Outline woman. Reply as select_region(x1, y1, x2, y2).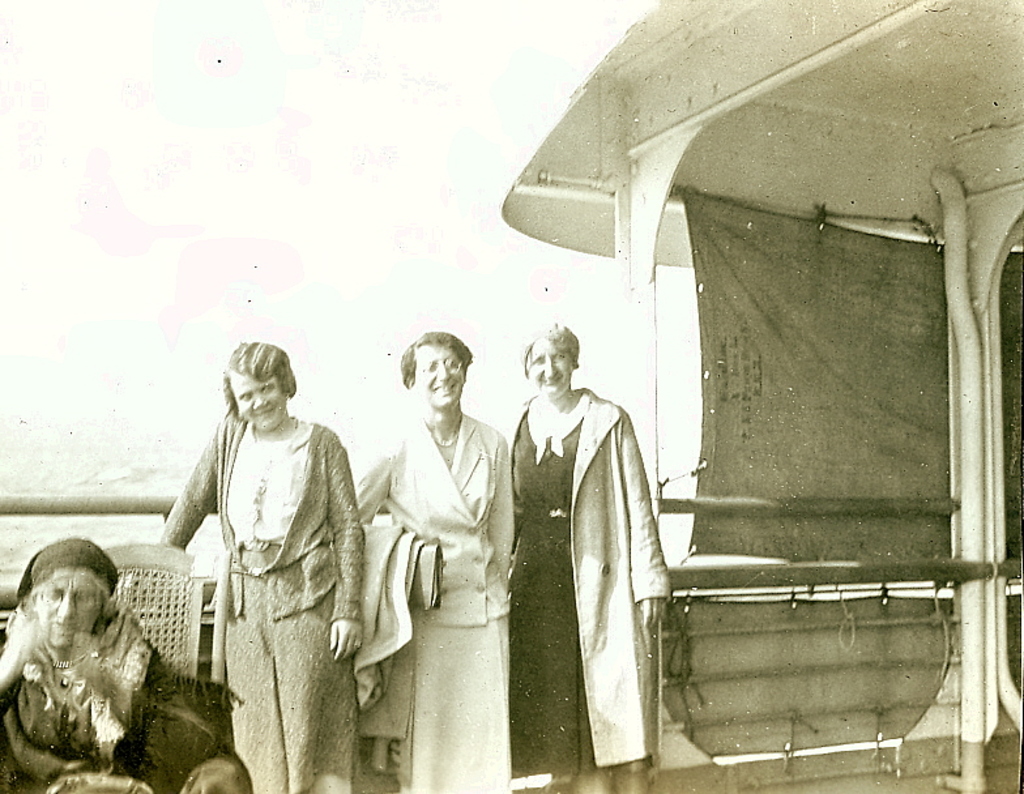
select_region(0, 539, 247, 793).
